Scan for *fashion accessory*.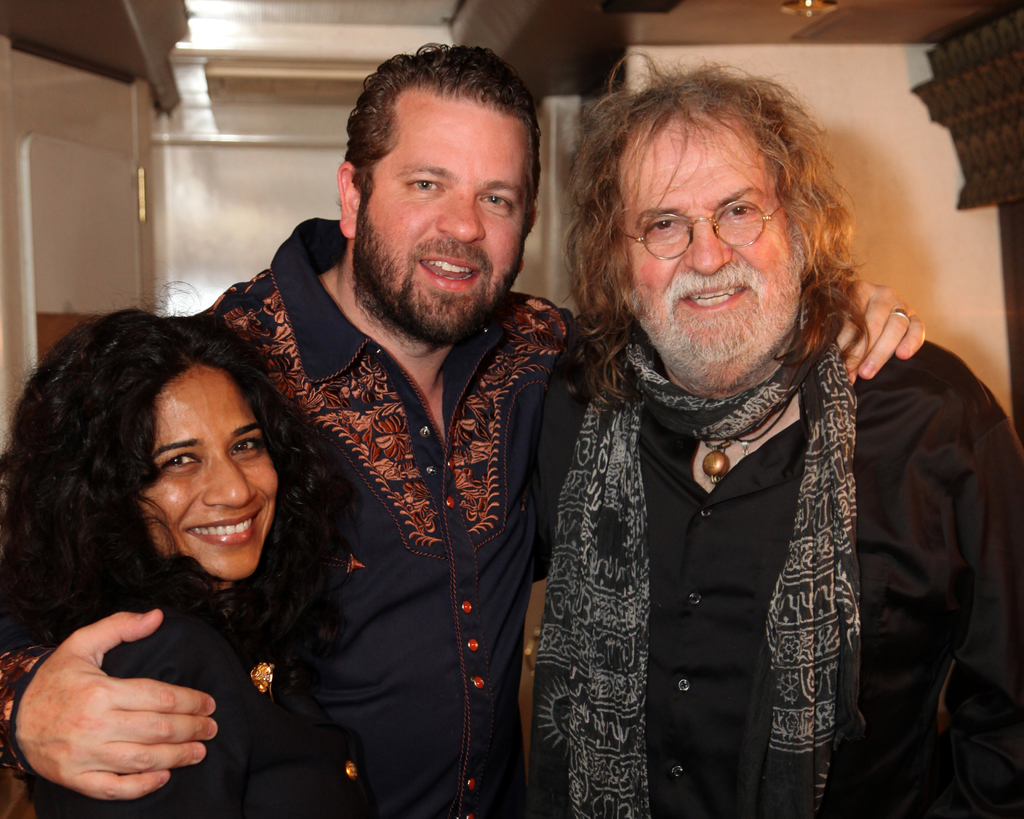
Scan result: <region>527, 280, 863, 818</region>.
